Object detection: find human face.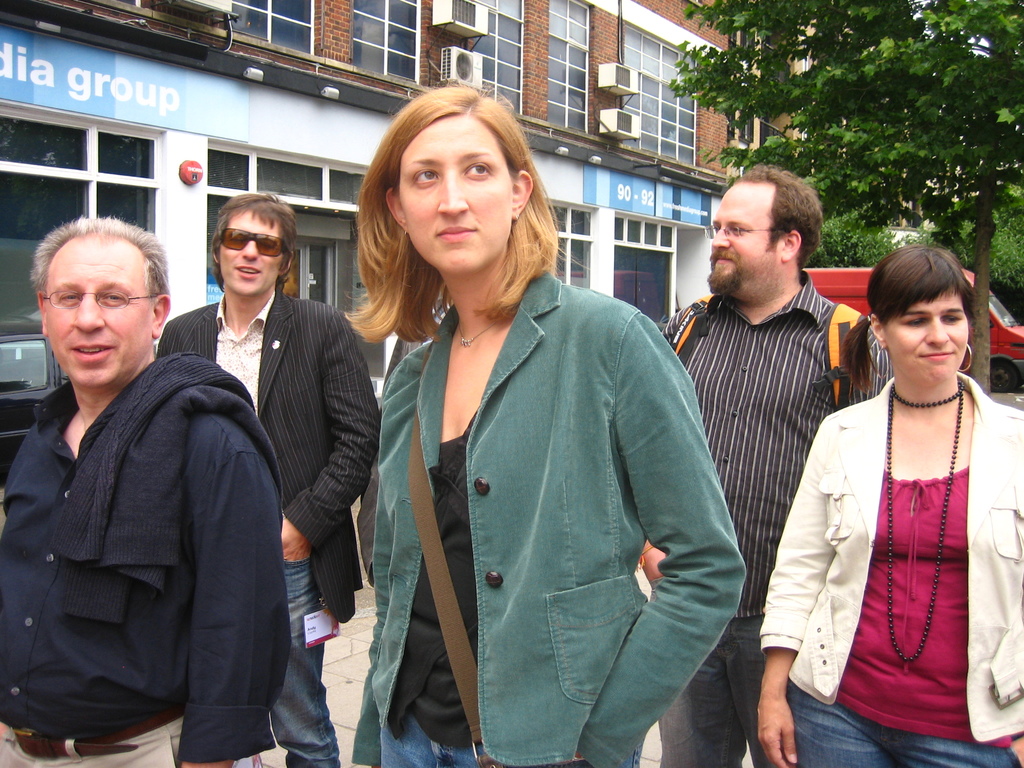
select_region(401, 112, 511, 271).
